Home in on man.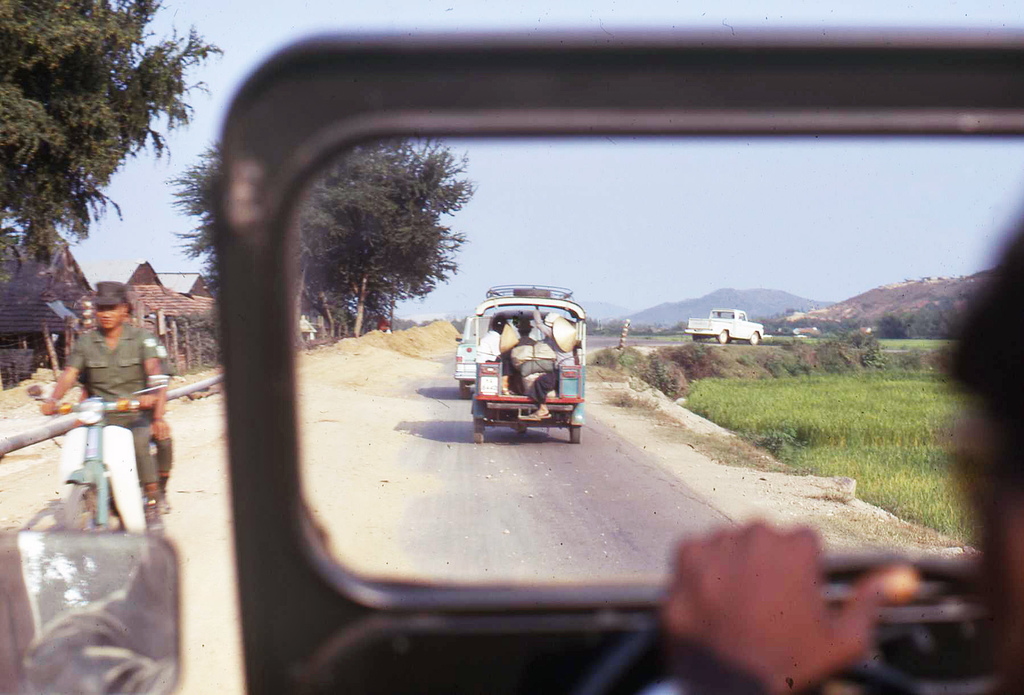
Homed in at BBox(38, 282, 167, 472).
